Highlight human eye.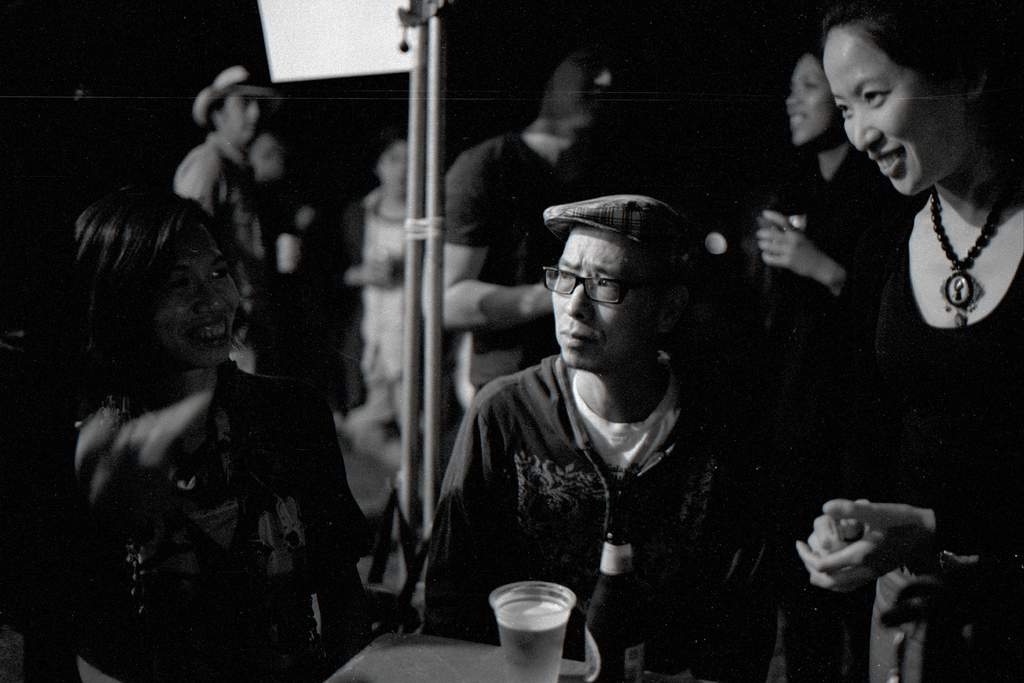
Highlighted region: x1=804, y1=80, x2=817, y2=93.
